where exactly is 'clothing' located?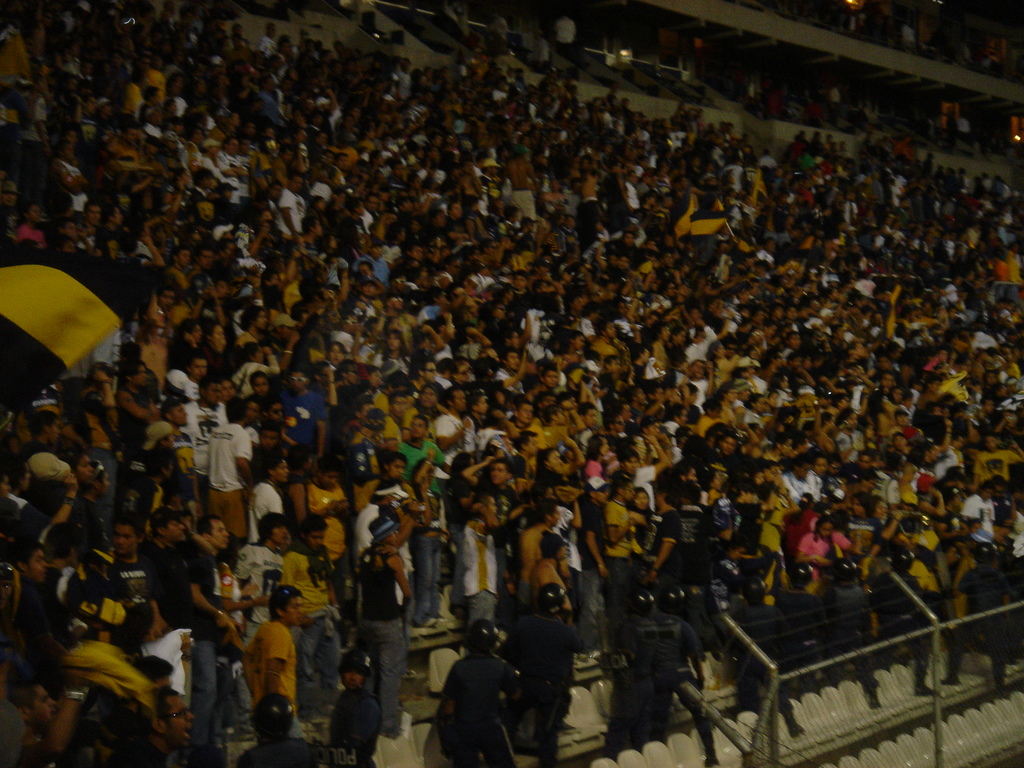
Its bounding box is <bbox>353, 548, 412, 733</bbox>.
